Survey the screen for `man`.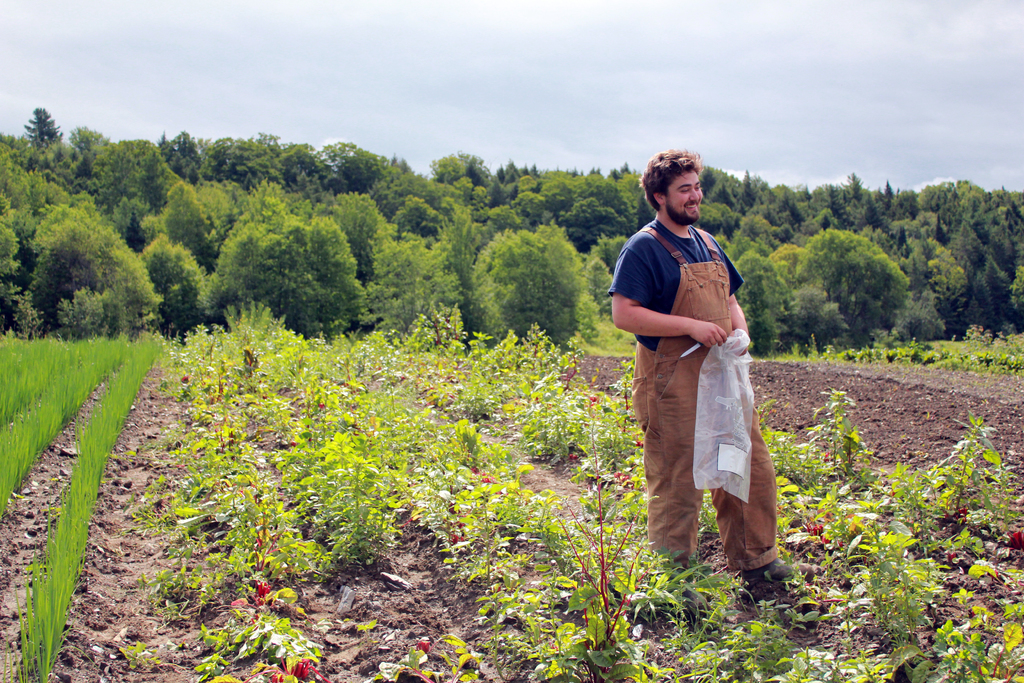
Survey found: [x1=621, y1=151, x2=788, y2=596].
